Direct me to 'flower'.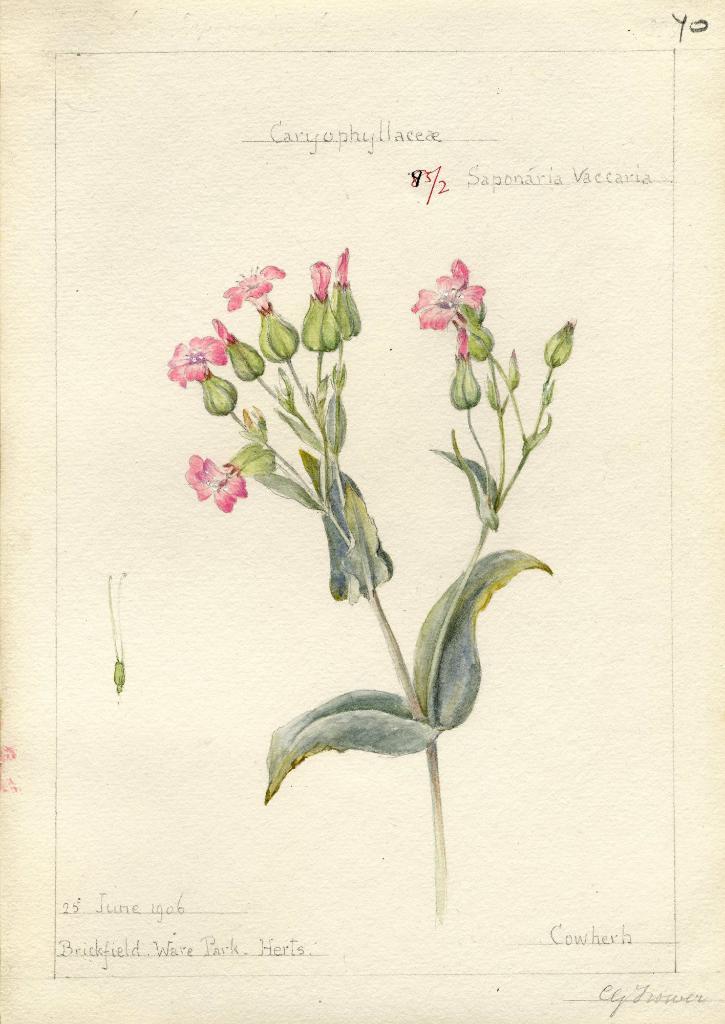
Direction: BBox(222, 258, 292, 308).
